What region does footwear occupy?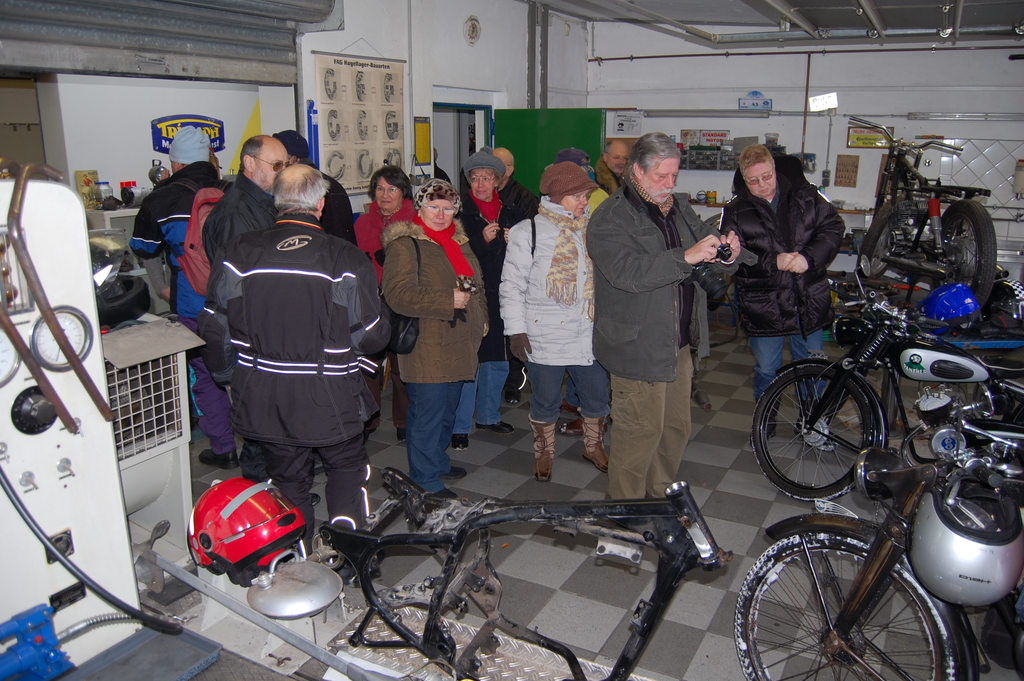
(left=197, top=448, right=238, bottom=470).
